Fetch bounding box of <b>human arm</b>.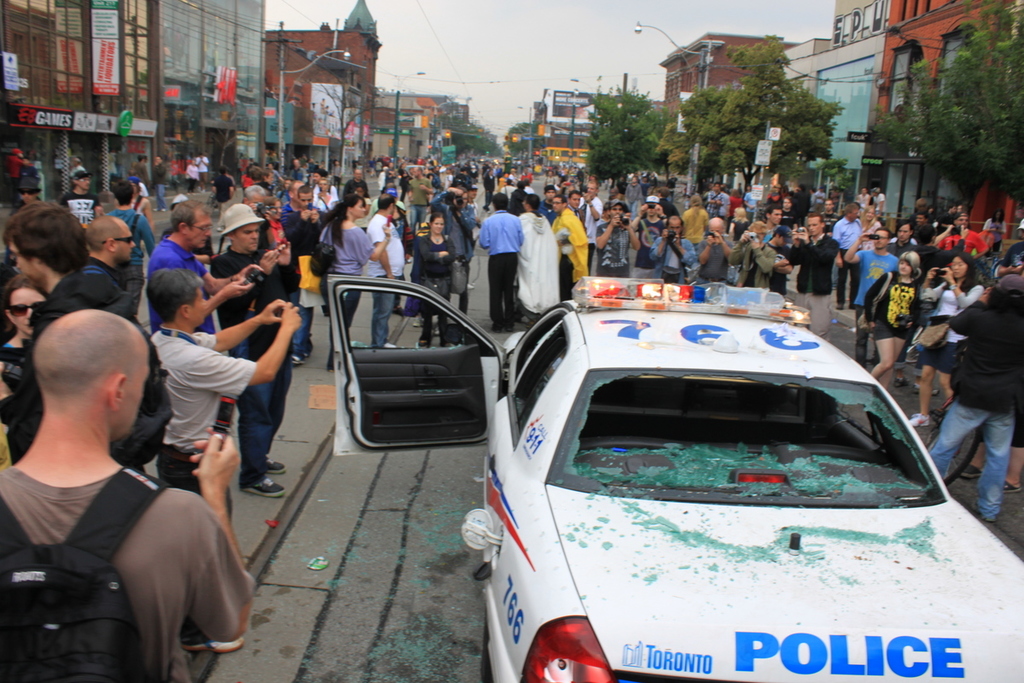
Bbox: region(755, 239, 780, 275).
